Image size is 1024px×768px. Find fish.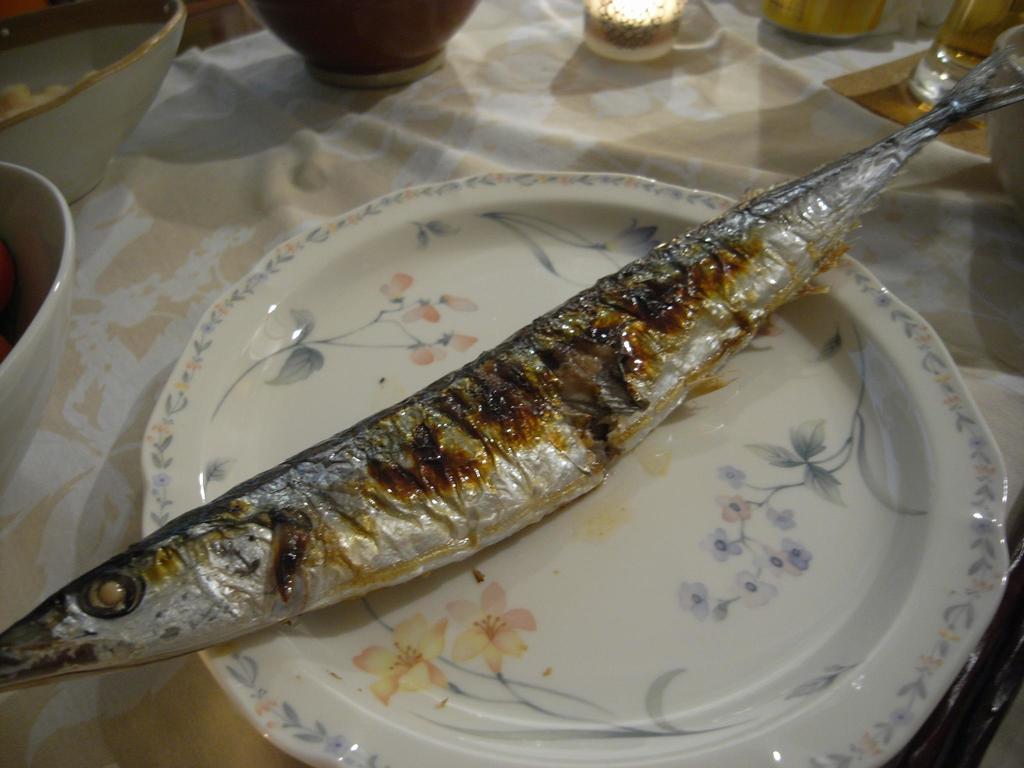
(0, 154, 1023, 745).
